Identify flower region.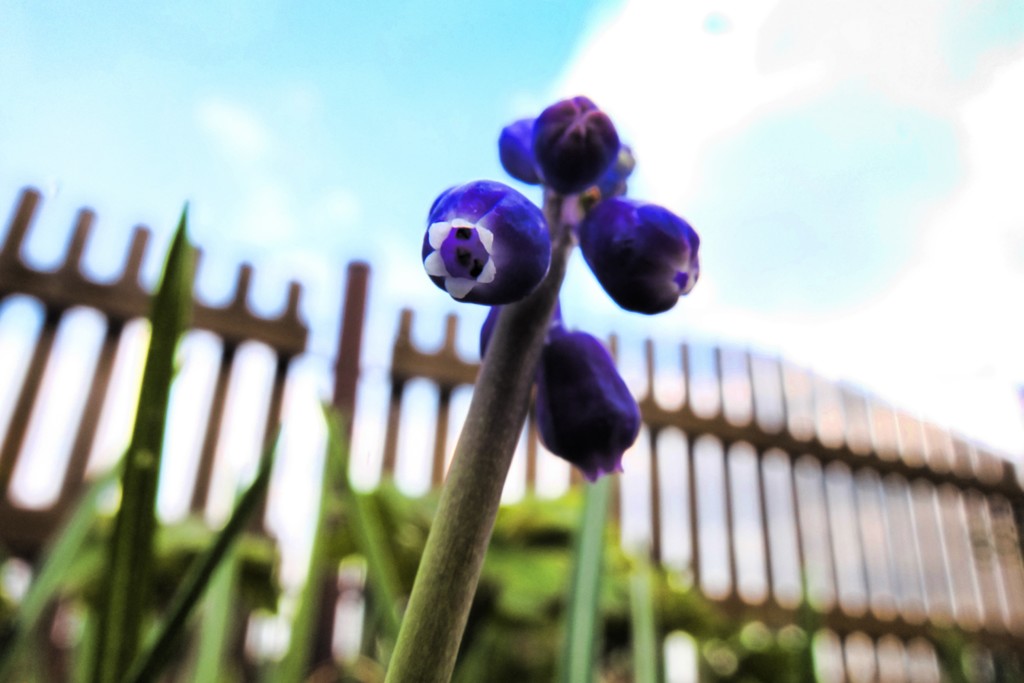
Region: 477,283,564,362.
